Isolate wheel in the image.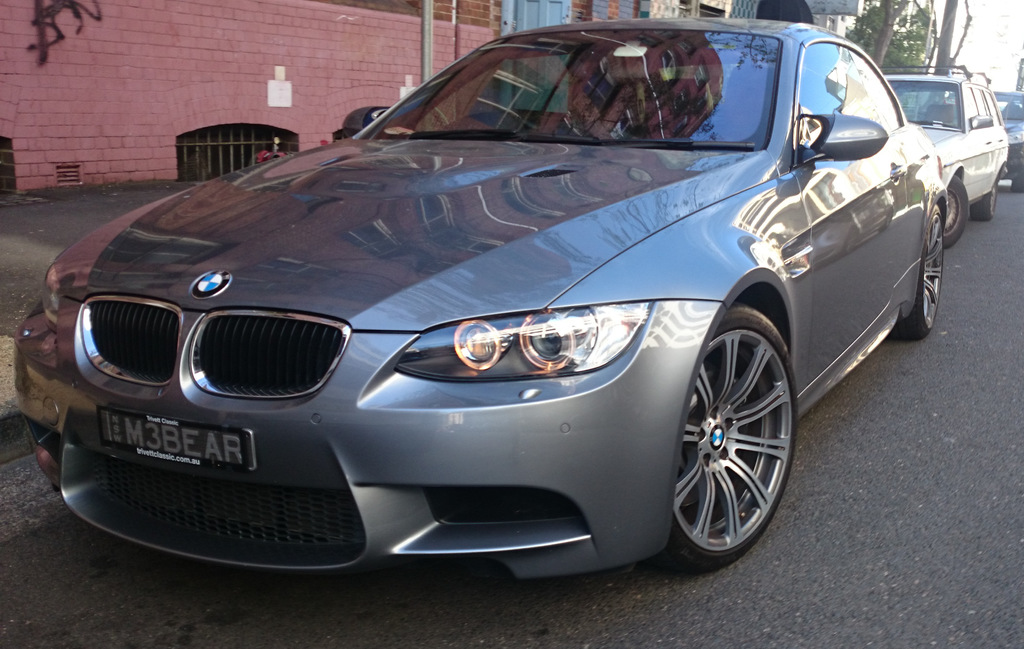
Isolated region: bbox=[932, 165, 978, 251].
